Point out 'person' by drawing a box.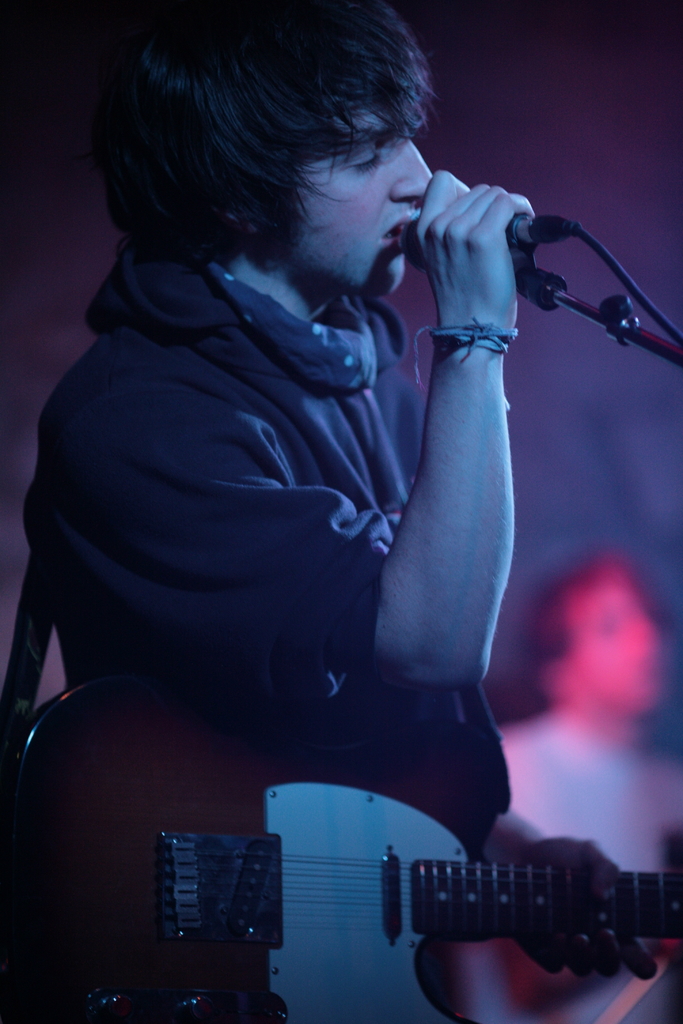
4:14:532:1016.
